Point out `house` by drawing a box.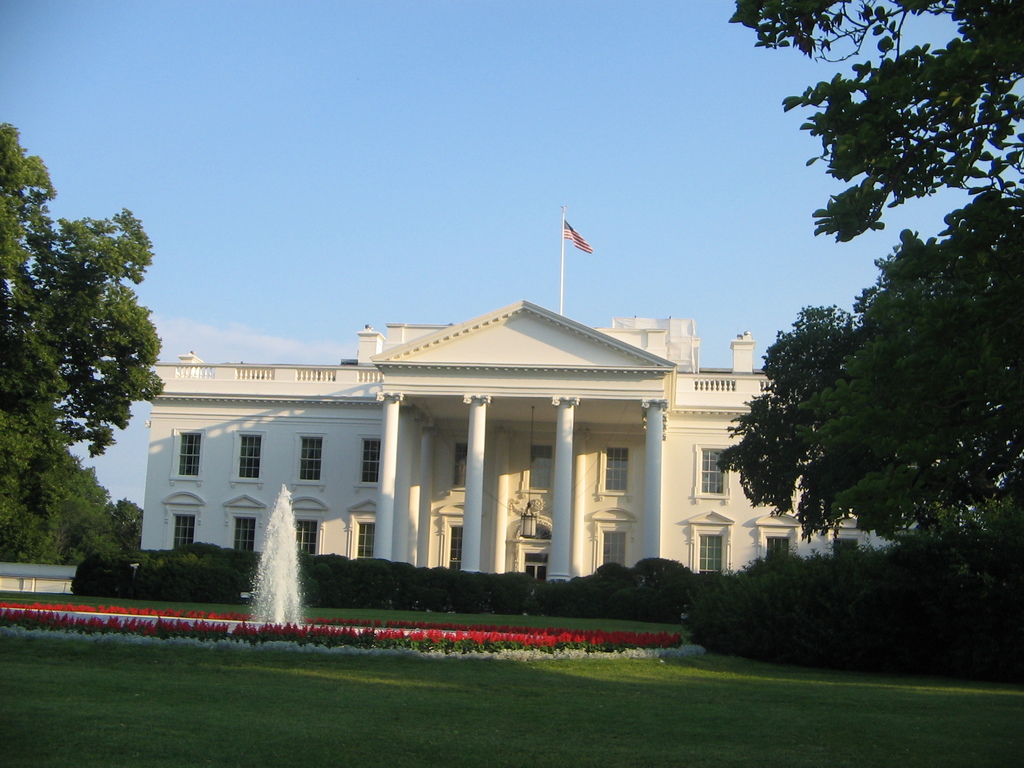
locate(131, 291, 973, 596).
